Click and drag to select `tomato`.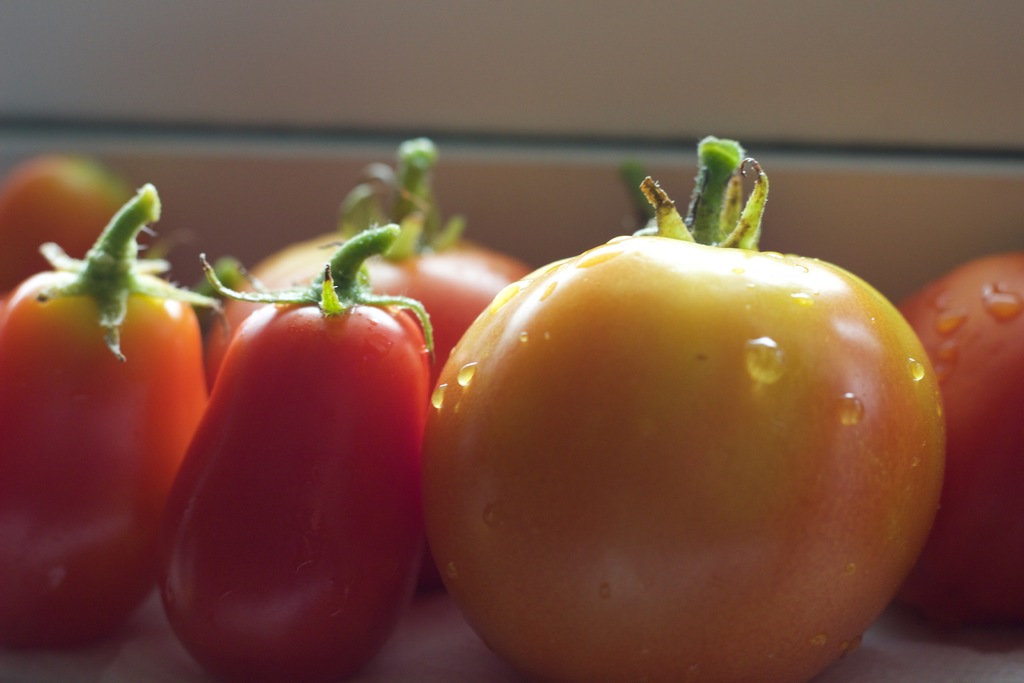
Selection: crop(155, 222, 436, 682).
